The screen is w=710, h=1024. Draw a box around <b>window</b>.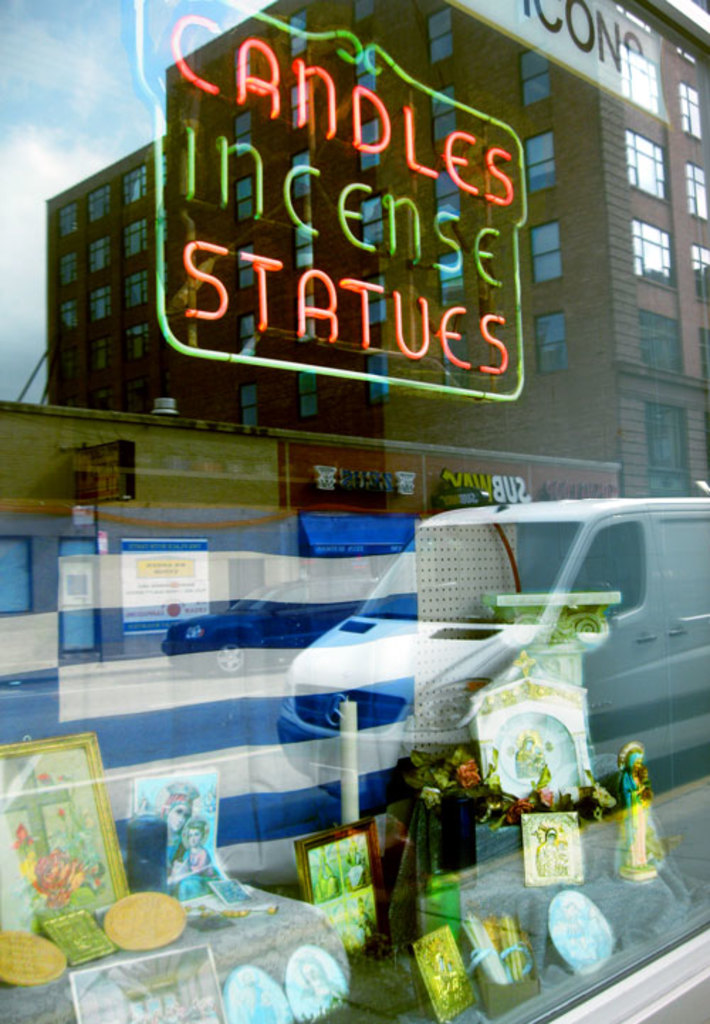
(x1=692, y1=244, x2=709, y2=301).
